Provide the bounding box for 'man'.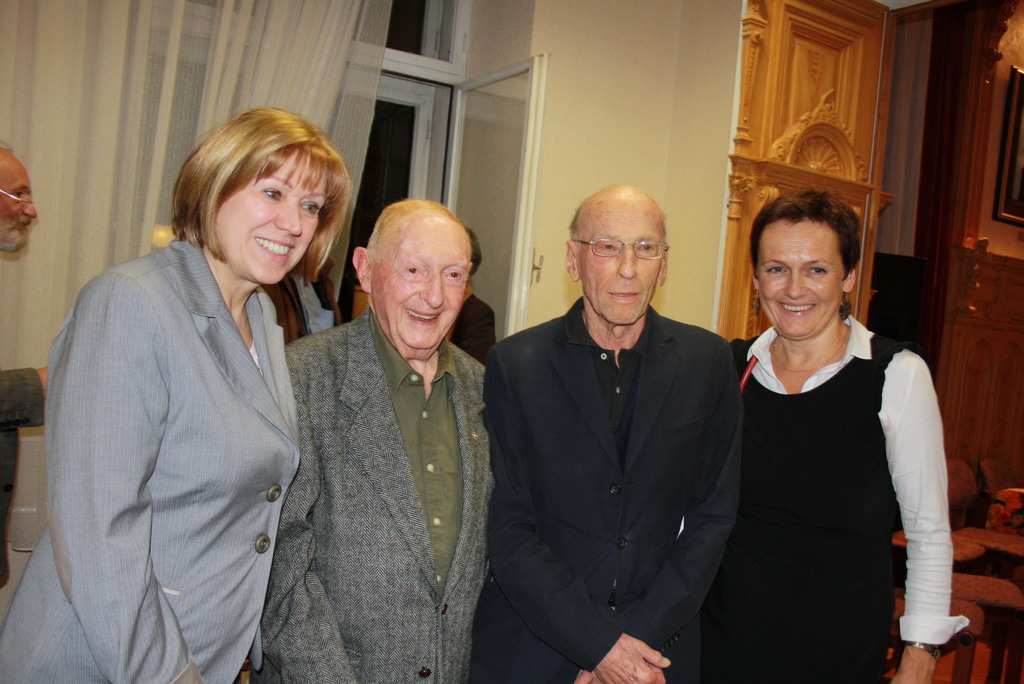
bbox=[484, 182, 756, 683].
